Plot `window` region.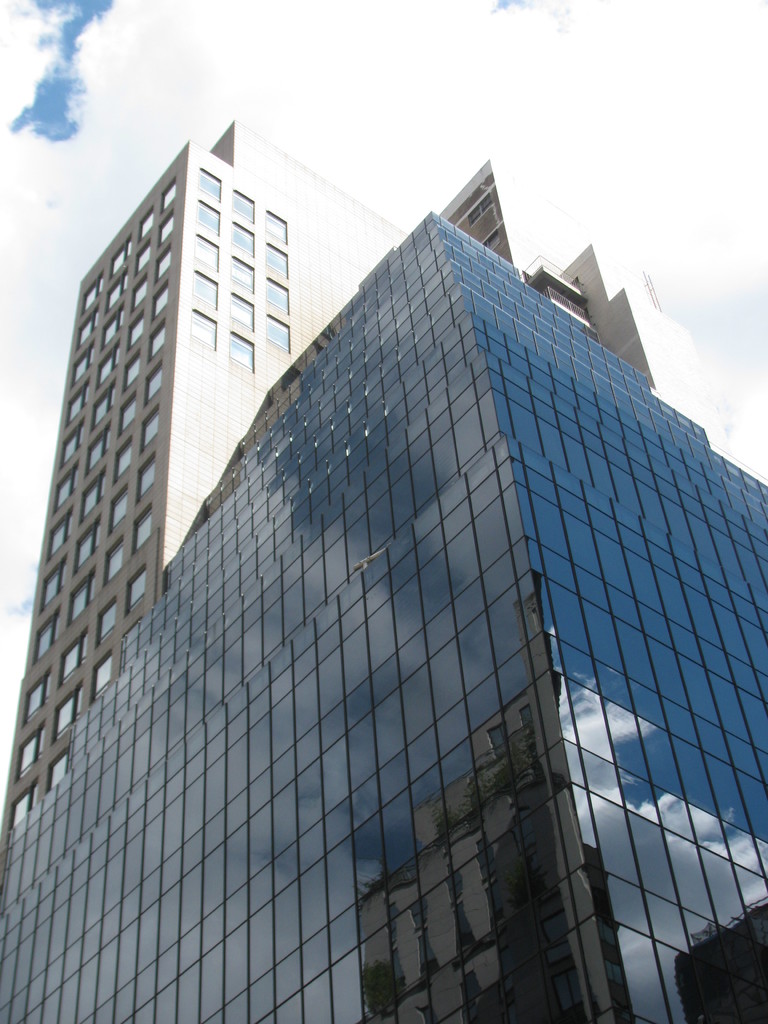
Plotted at bbox=[226, 228, 254, 252].
